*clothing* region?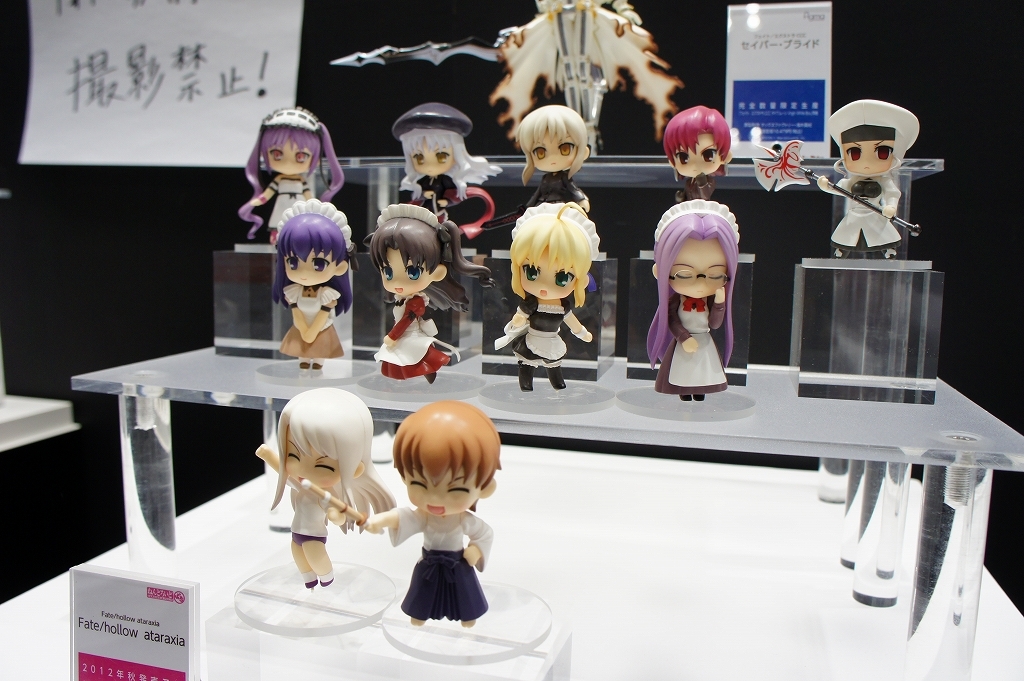
box(514, 173, 594, 210)
